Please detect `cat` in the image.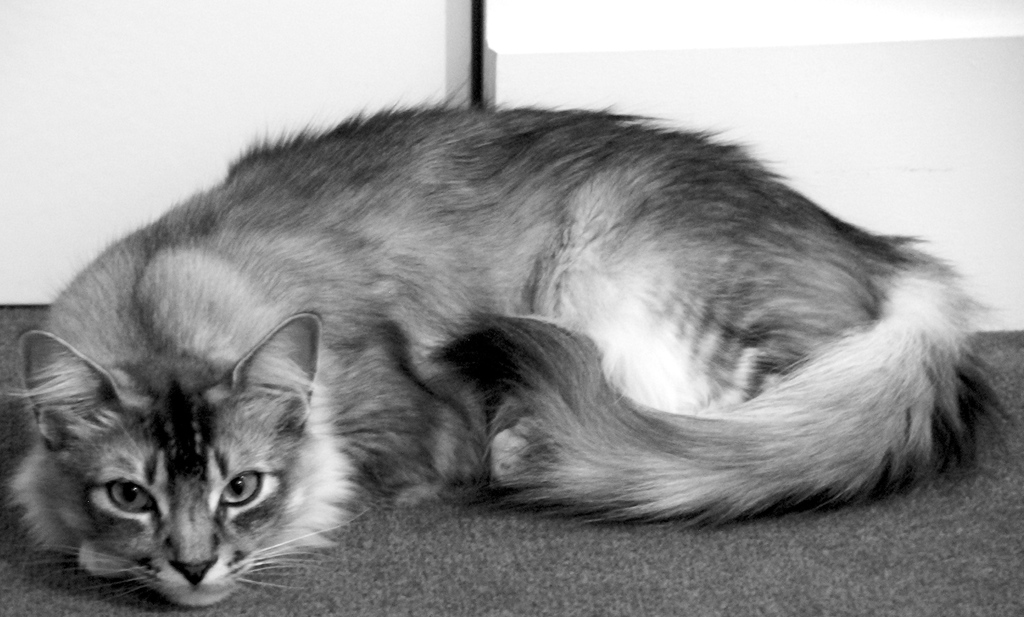
0, 76, 1005, 604.
